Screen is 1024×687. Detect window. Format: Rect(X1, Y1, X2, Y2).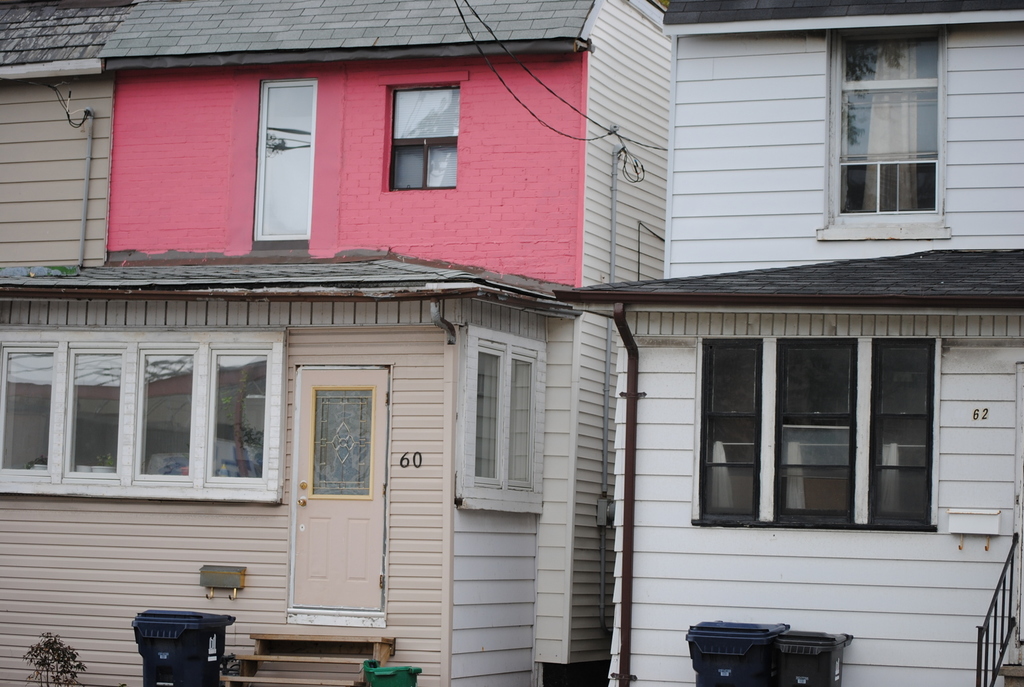
Rect(829, 18, 950, 225).
